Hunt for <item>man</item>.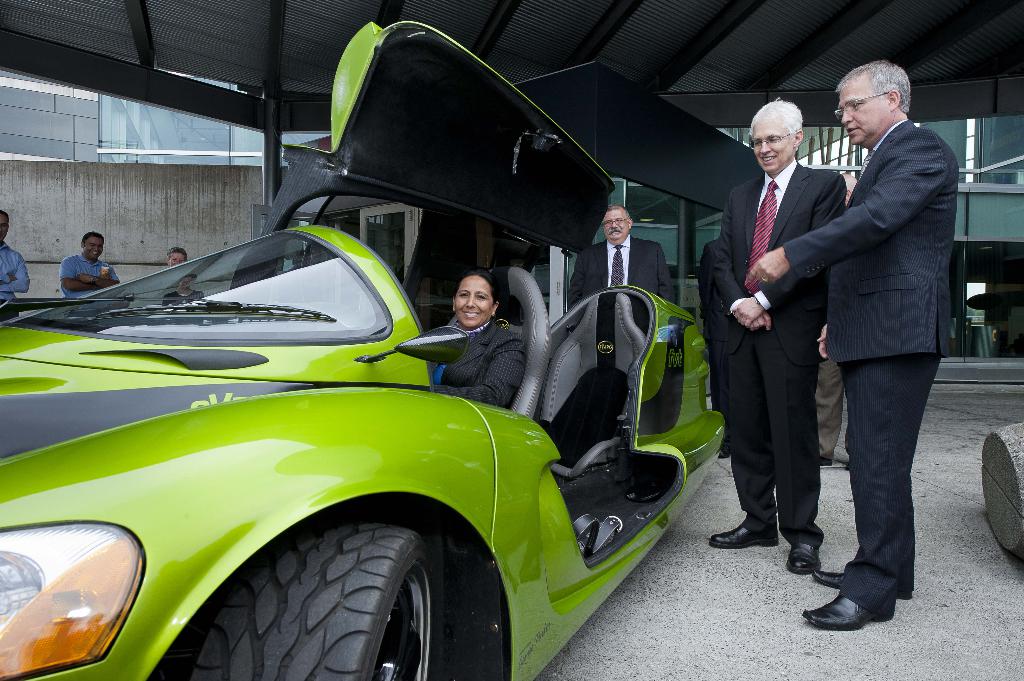
Hunted down at (left=708, top=96, right=846, bottom=600).
